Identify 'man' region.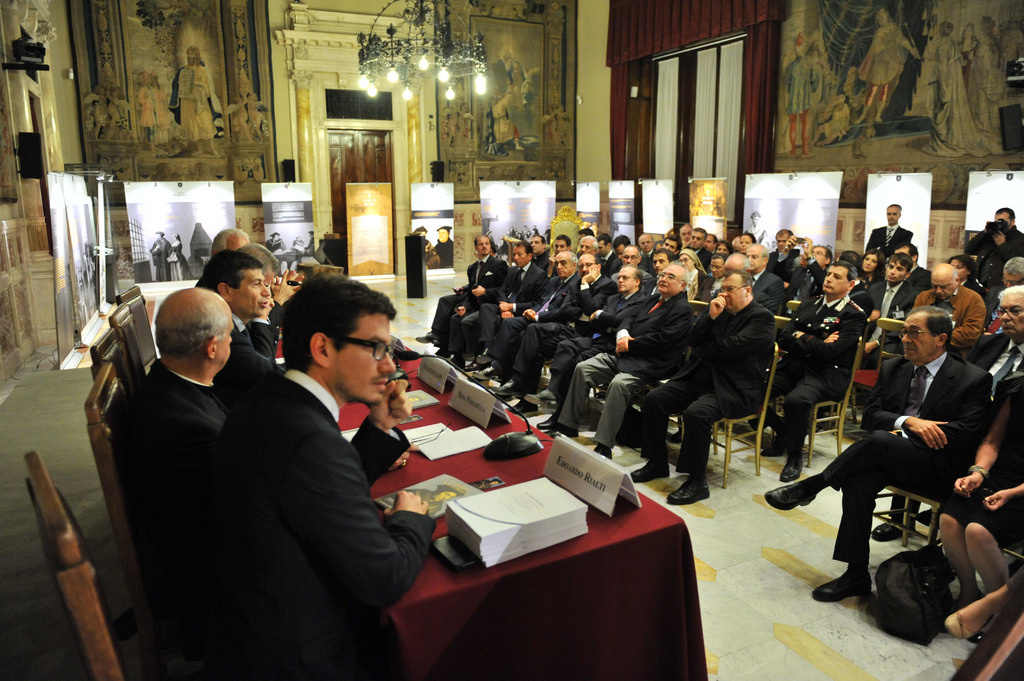
Region: bbox=[872, 285, 1023, 543].
